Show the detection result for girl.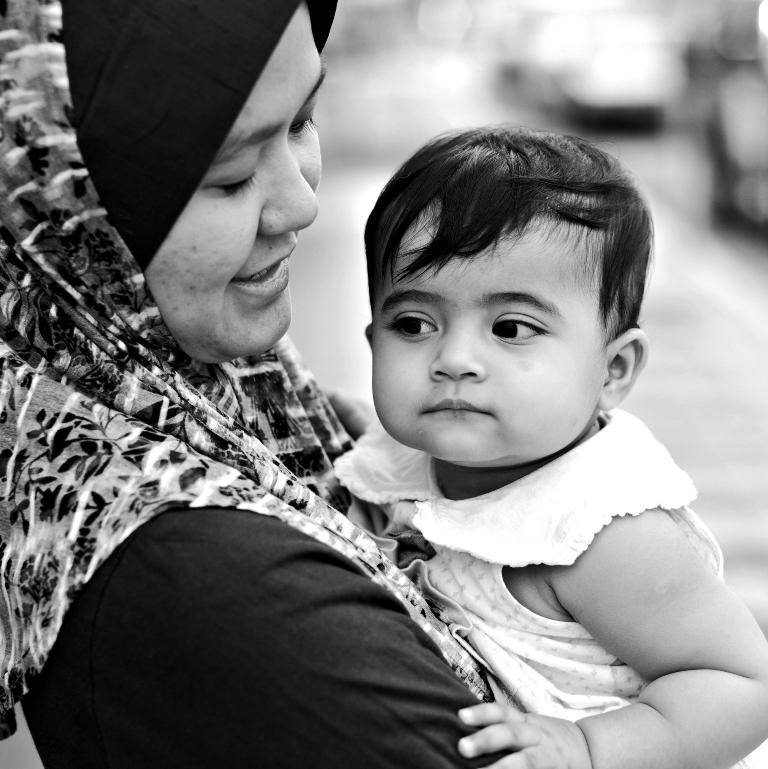
detection(331, 122, 767, 768).
